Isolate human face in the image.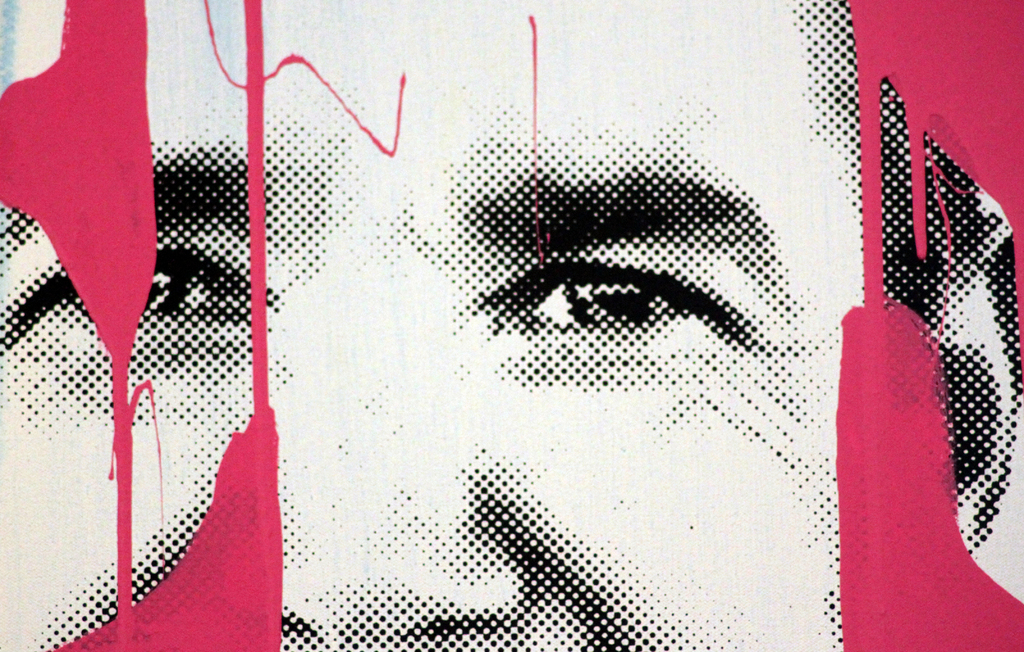
Isolated region: select_region(0, 6, 1023, 651).
